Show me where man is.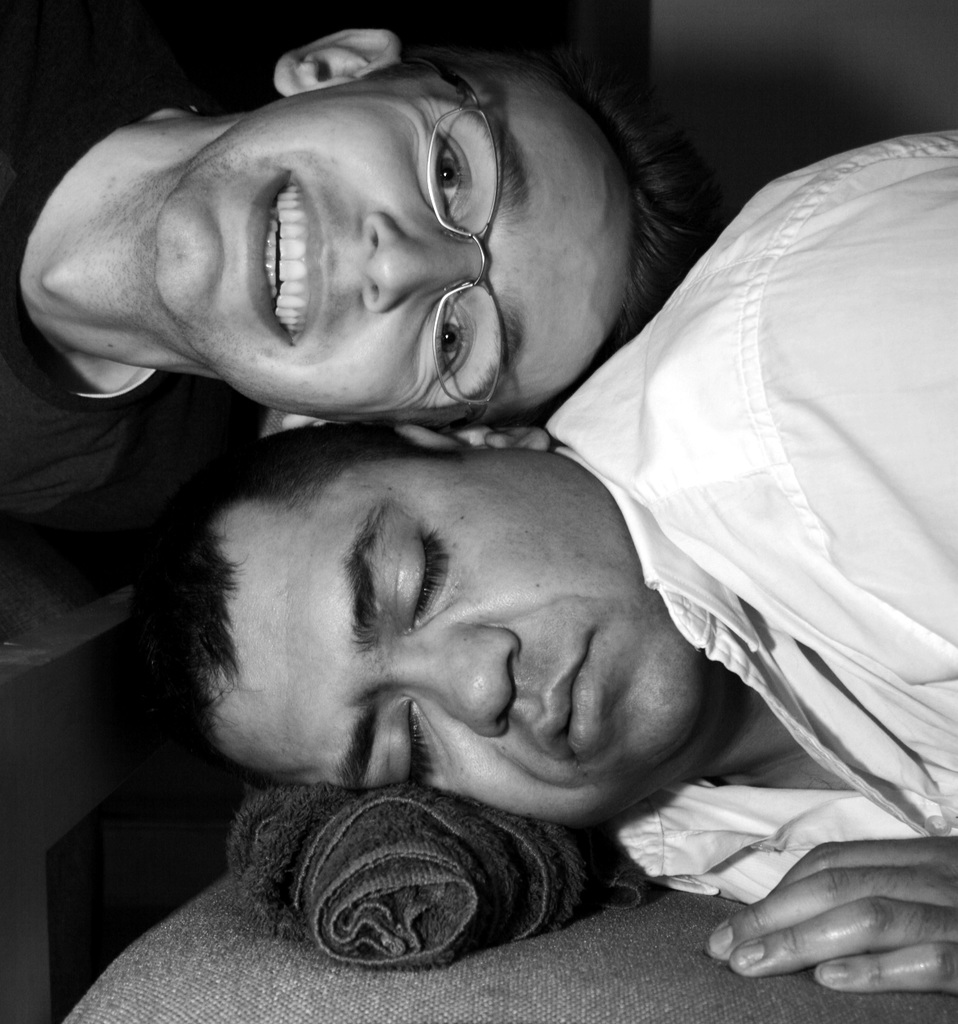
man is at x1=0 y1=0 x2=724 y2=535.
